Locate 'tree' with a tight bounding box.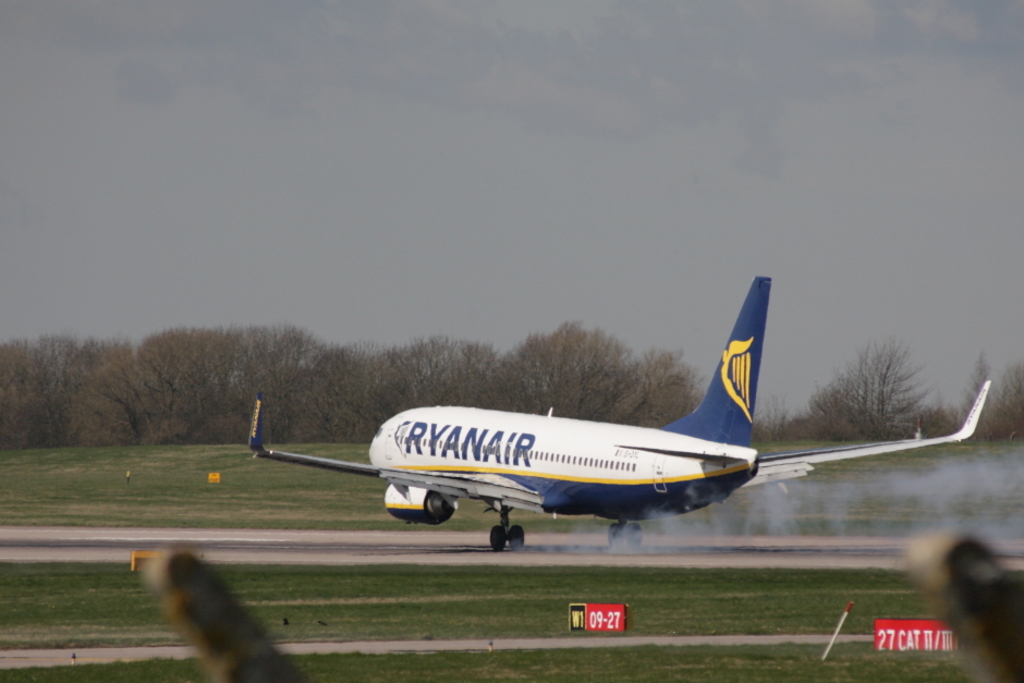
<region>820, 328, 949, 456</region>.
